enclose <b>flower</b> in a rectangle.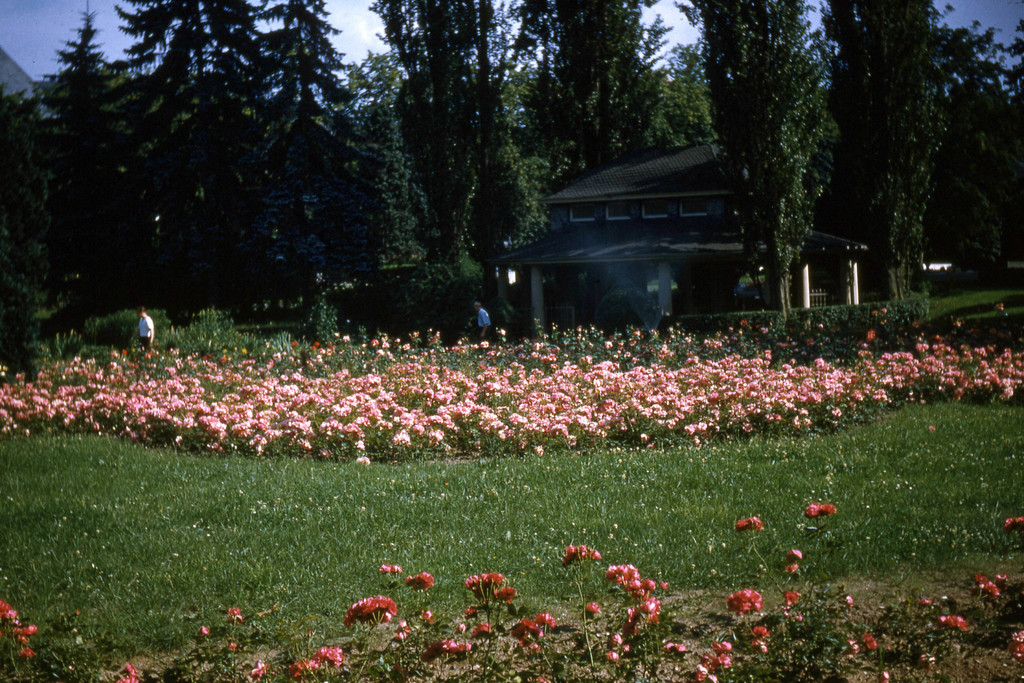
[1007,515,1023,536].
